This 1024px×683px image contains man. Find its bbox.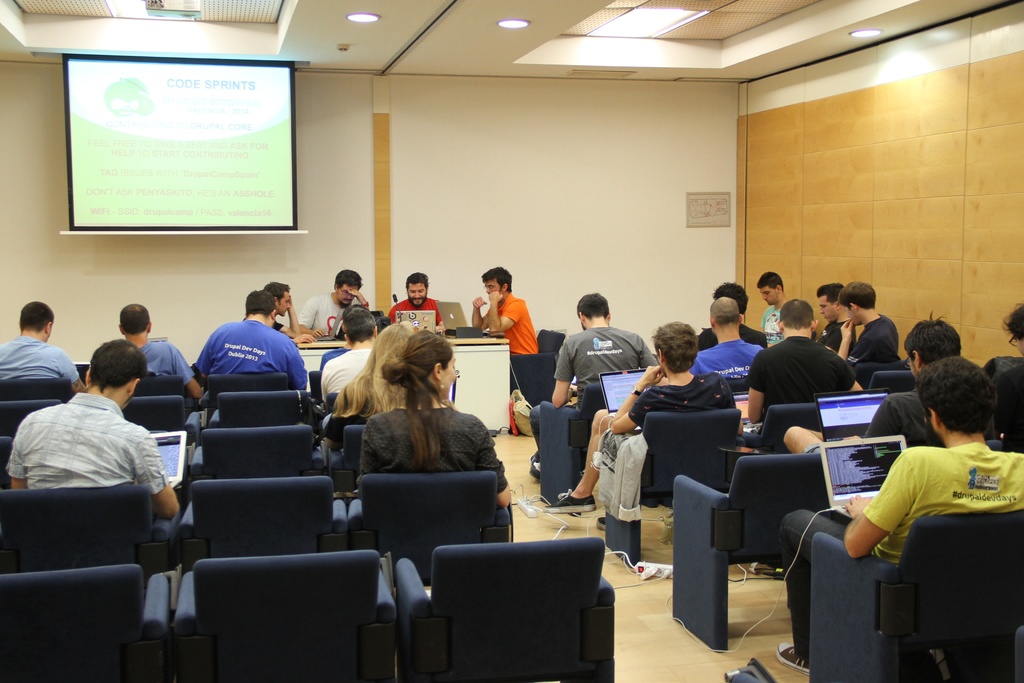
299/267/371/338.
